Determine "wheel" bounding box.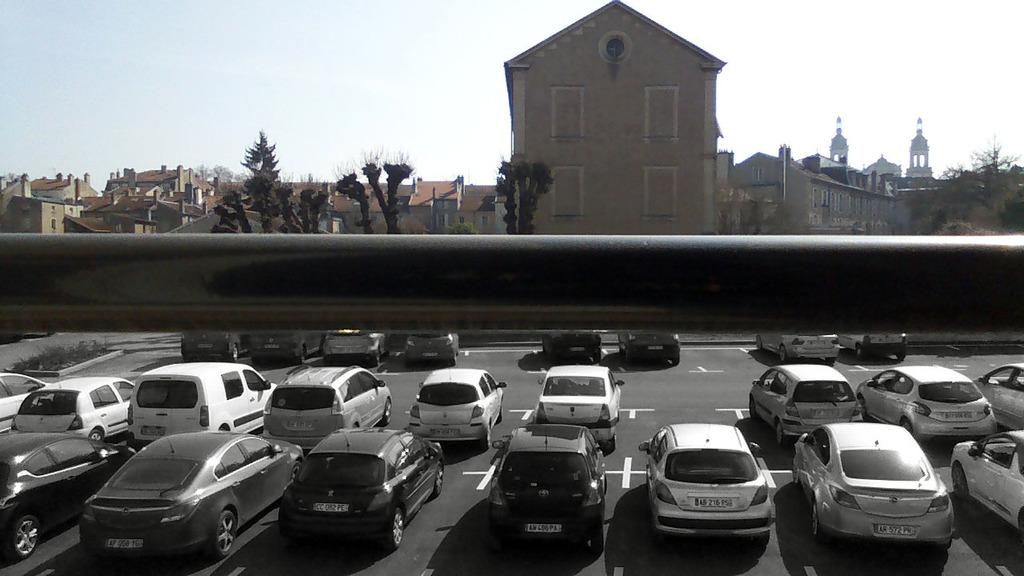
Determined: <bbox>952, 464, 966, 502</bbox>.
